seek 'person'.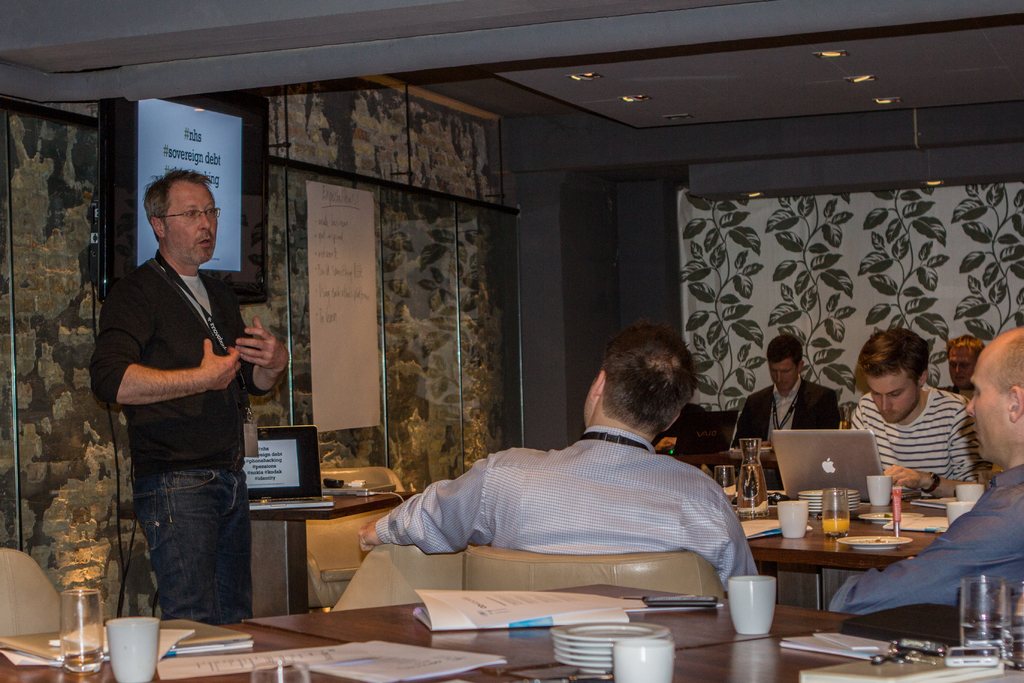
box=[115, 156, 287, 674].
